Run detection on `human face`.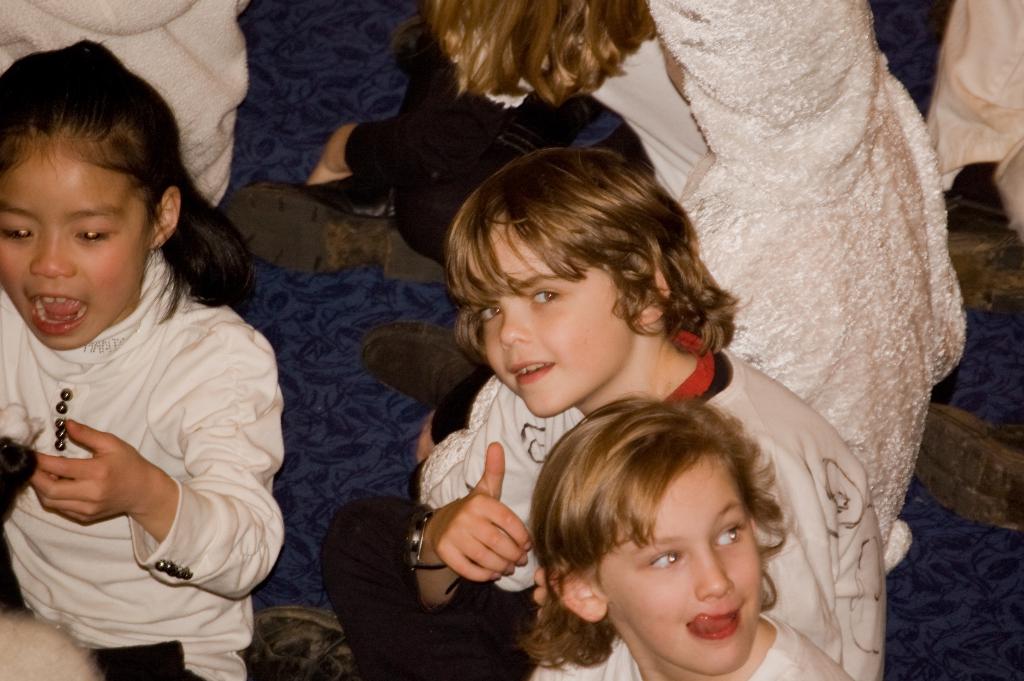
Result: [2,150,155,351].
